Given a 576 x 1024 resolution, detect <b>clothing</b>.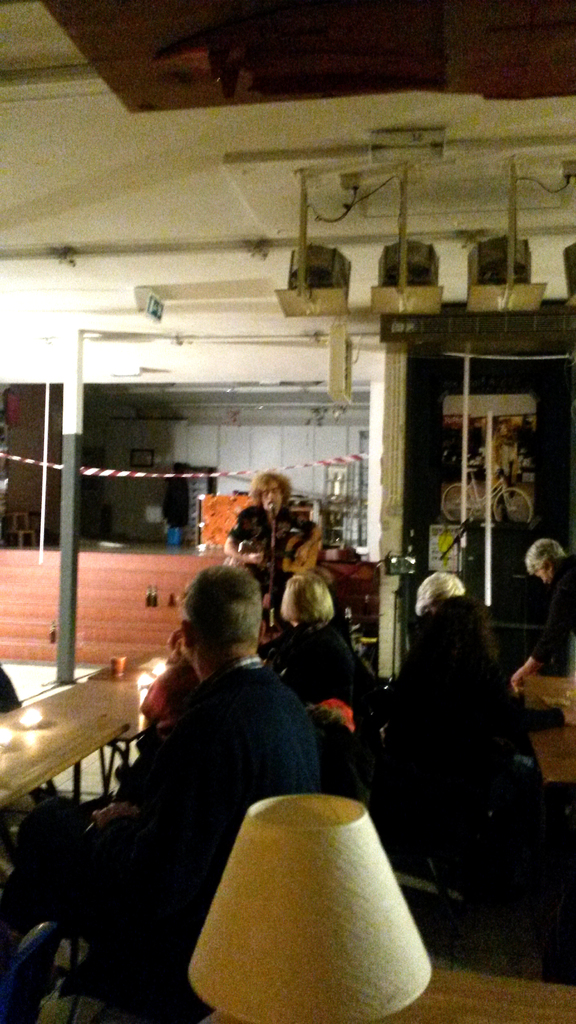
29 660 319 1023.
